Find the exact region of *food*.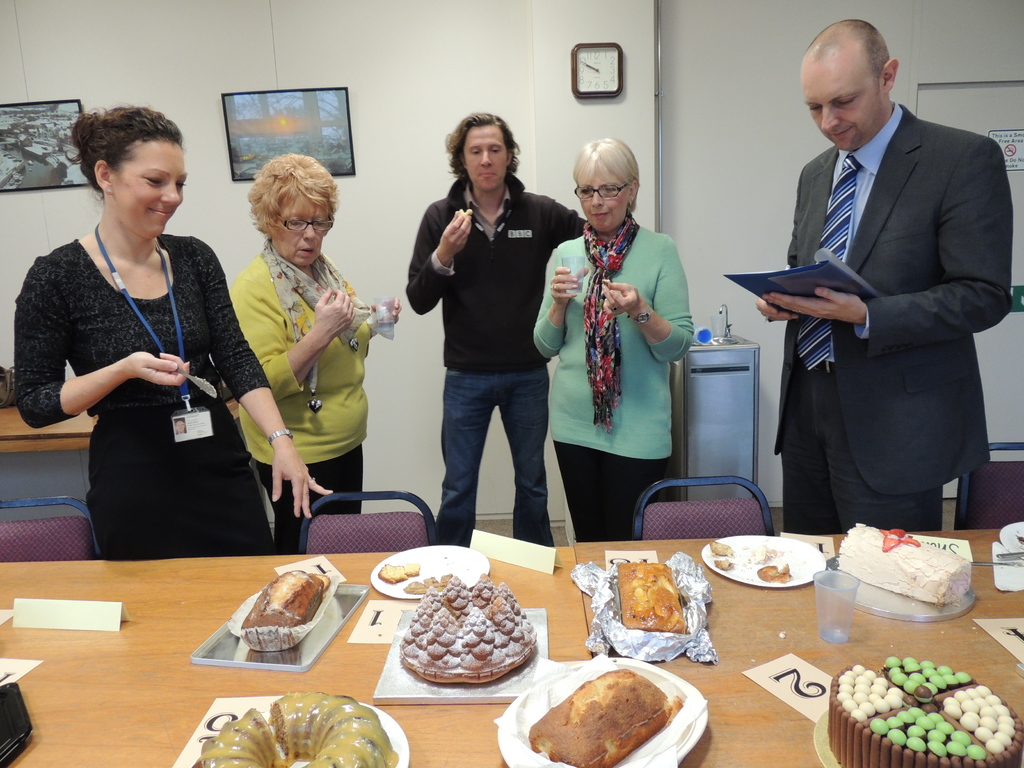
Exact region: BBox(852, 665, 863, 676).
